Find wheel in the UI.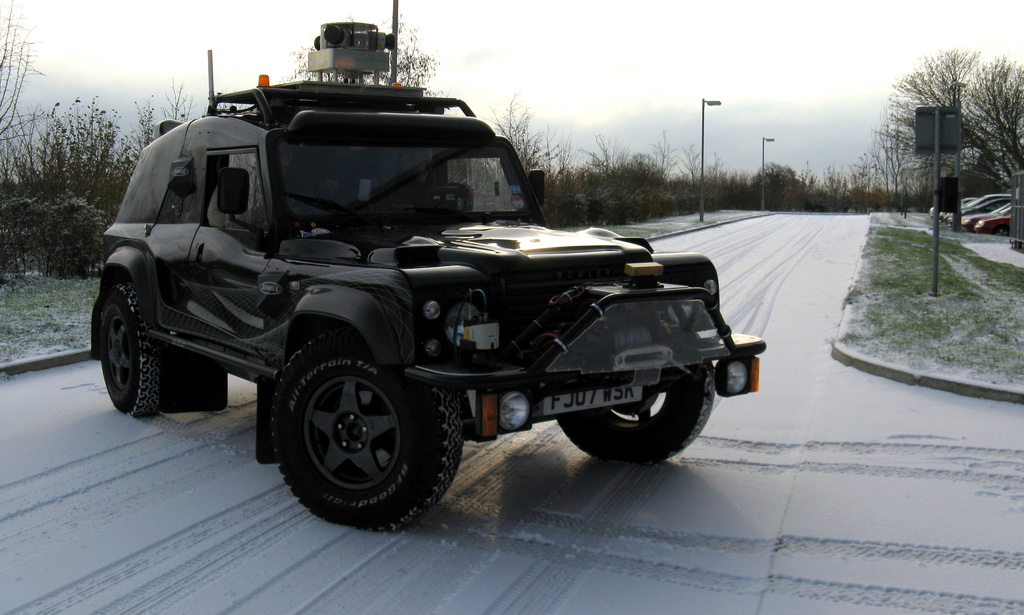
UI element at select_region(555, 358, 716, 463).
